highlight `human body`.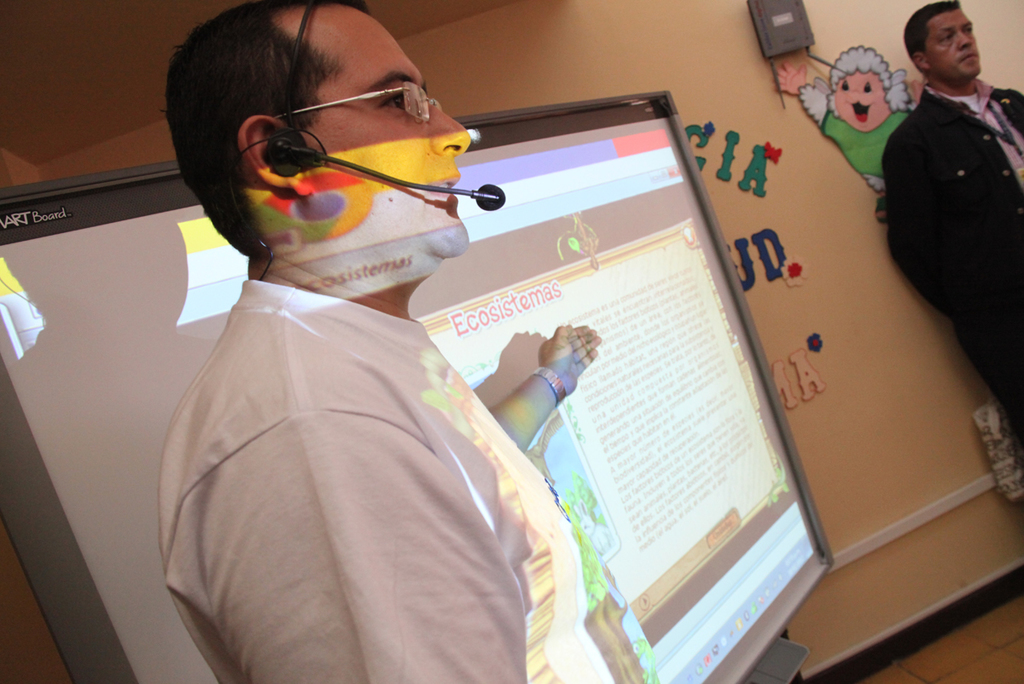
Highlighted region: crop(878, 0, 1012, 389).
